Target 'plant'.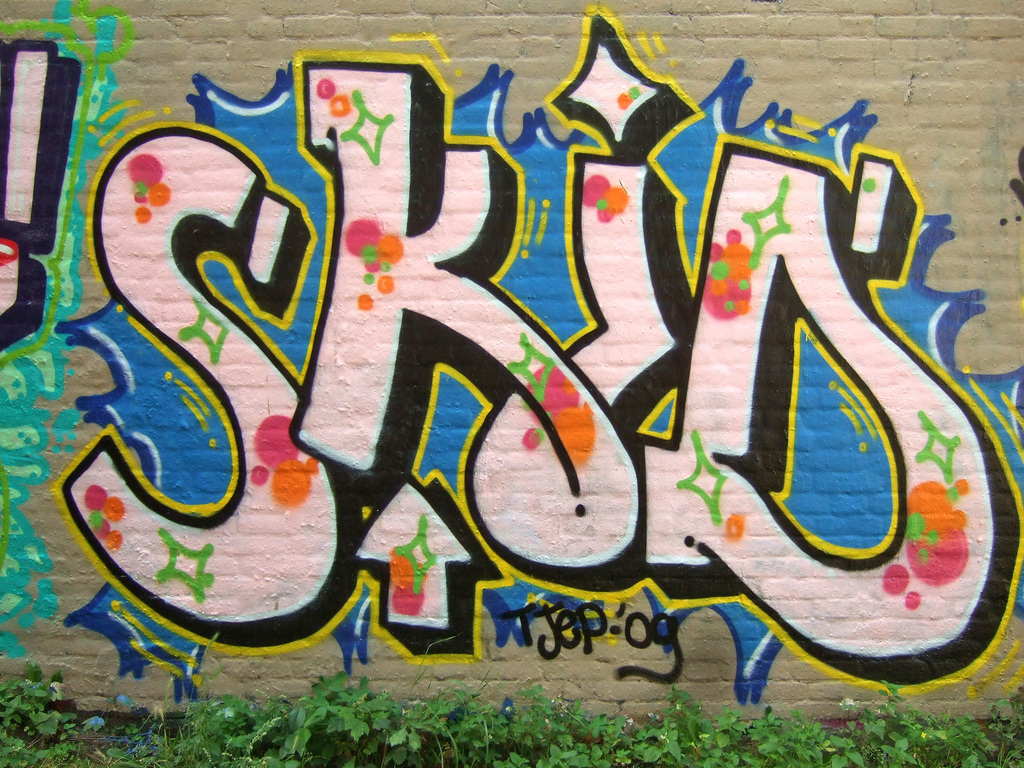
Target region: x1=852 y1=675 x2=916 y2=749.
